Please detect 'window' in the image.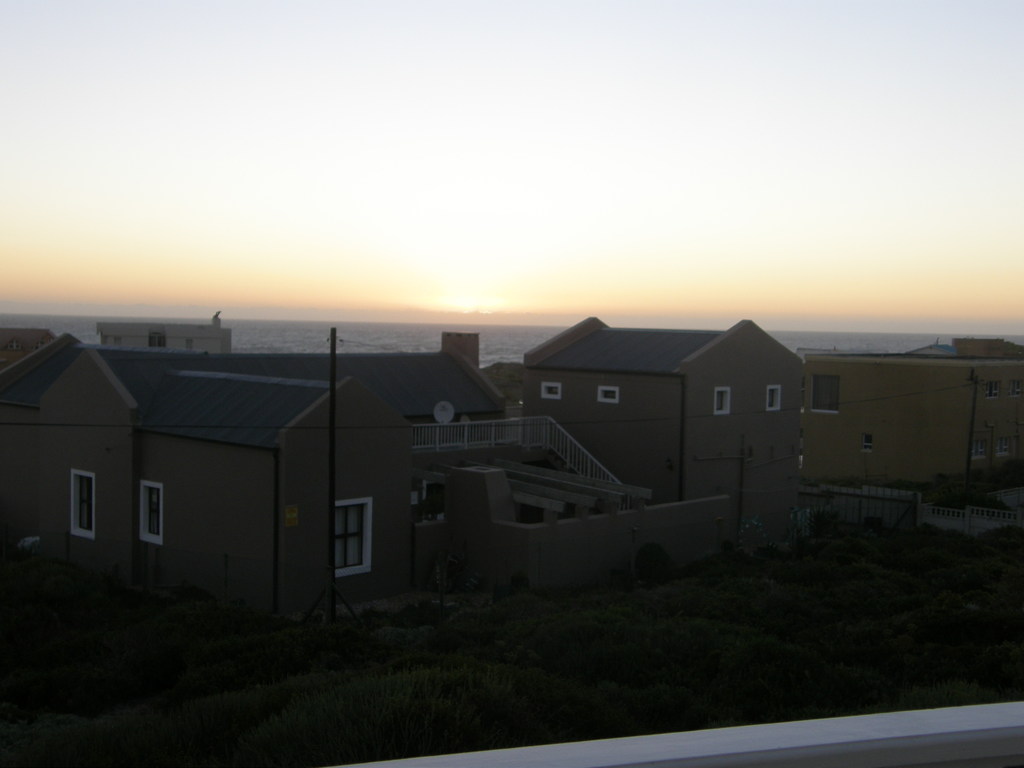
Rect(769, 385, 783, 408).
